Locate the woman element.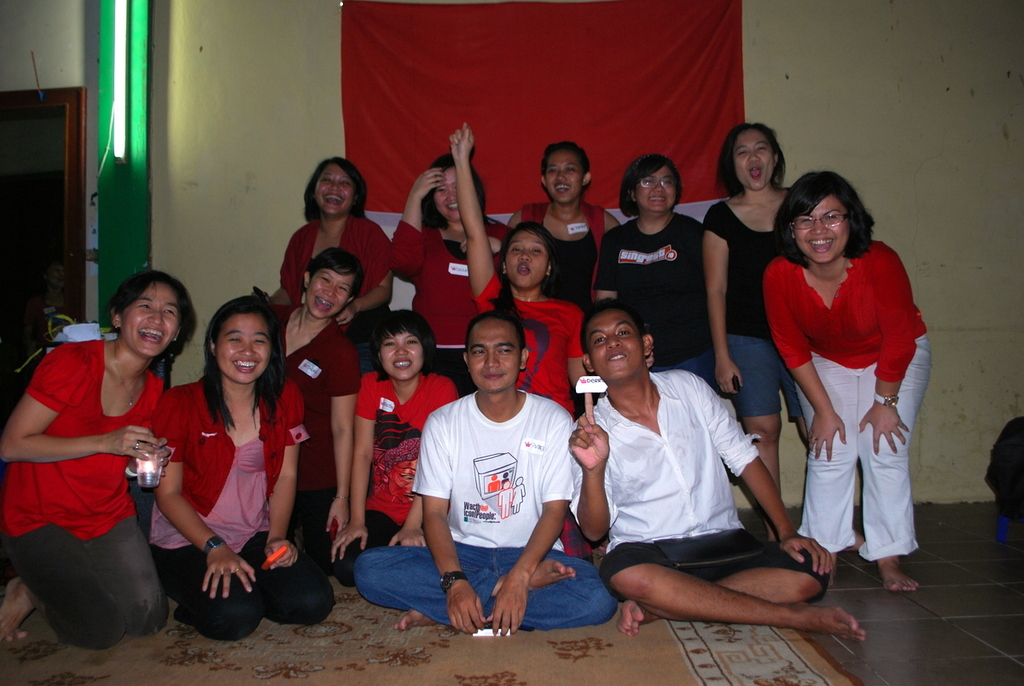
Element bbox: [508, 142, 625, 327].
